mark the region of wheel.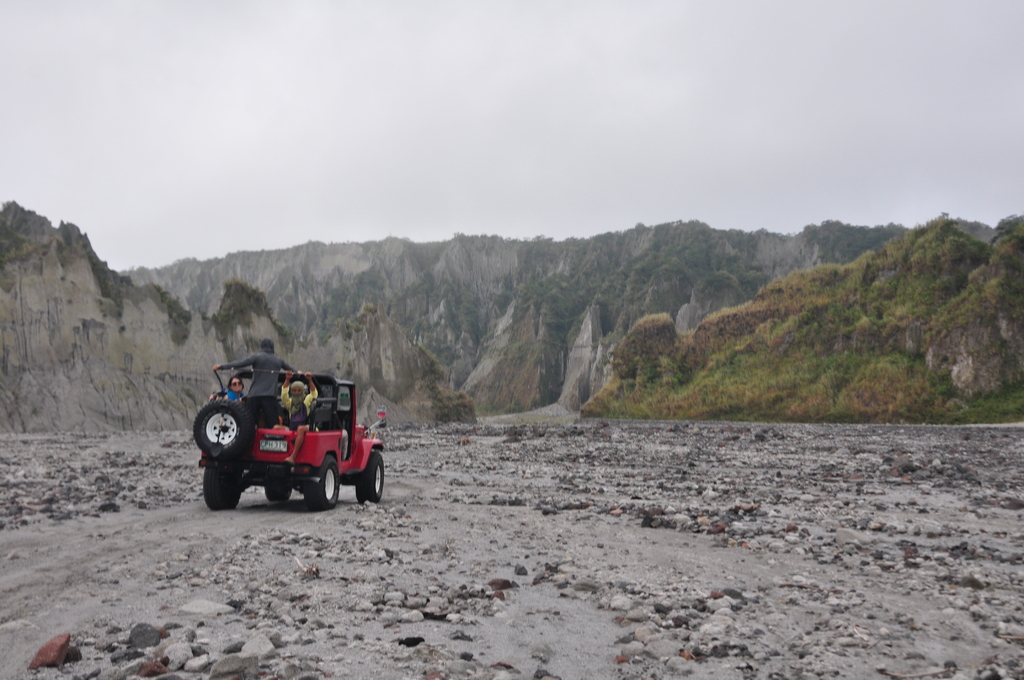
Region: Rect(355, 449, 385, 505).
